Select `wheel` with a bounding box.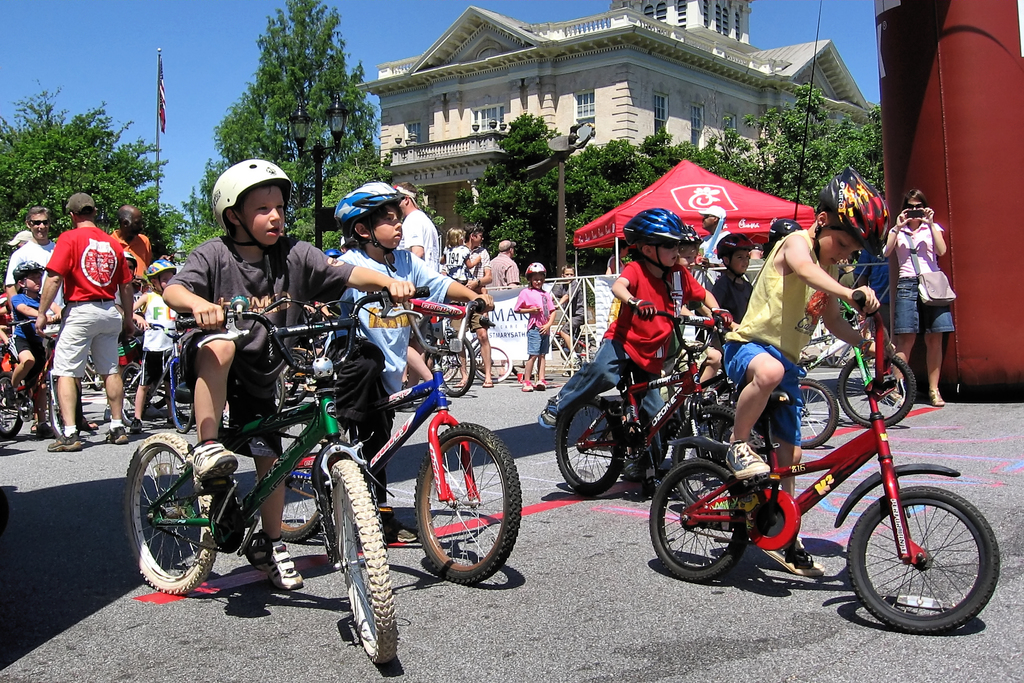
BBox(331, 460, 399, 668).
